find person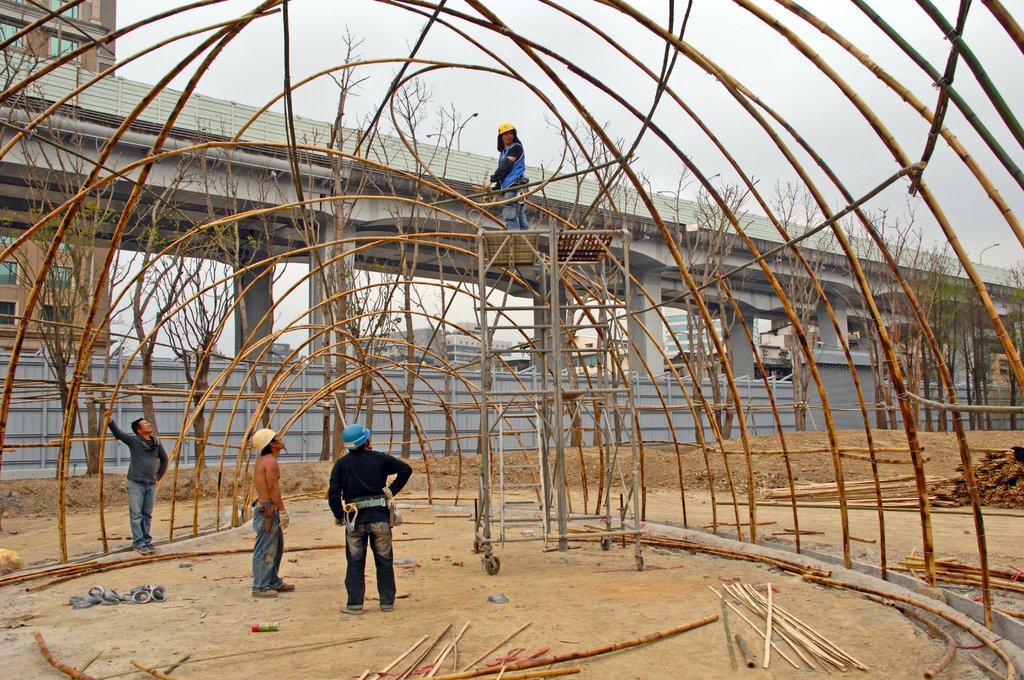
region(249, 432, 294, 600)
